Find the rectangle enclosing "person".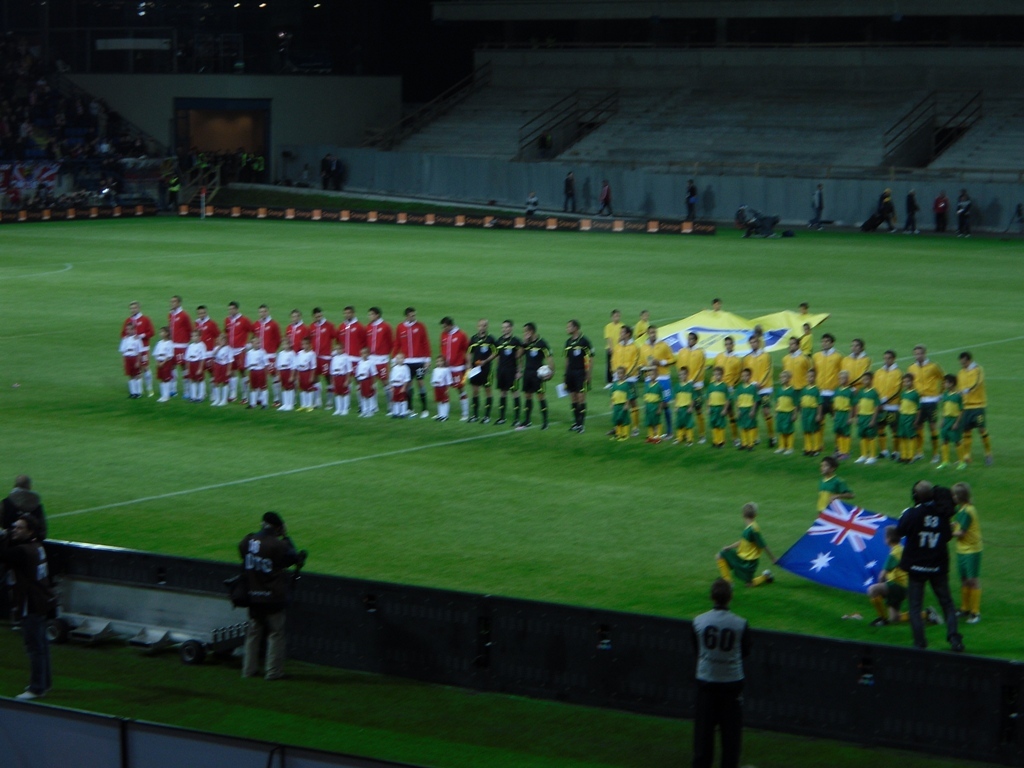
674, 329, 706, 379.
